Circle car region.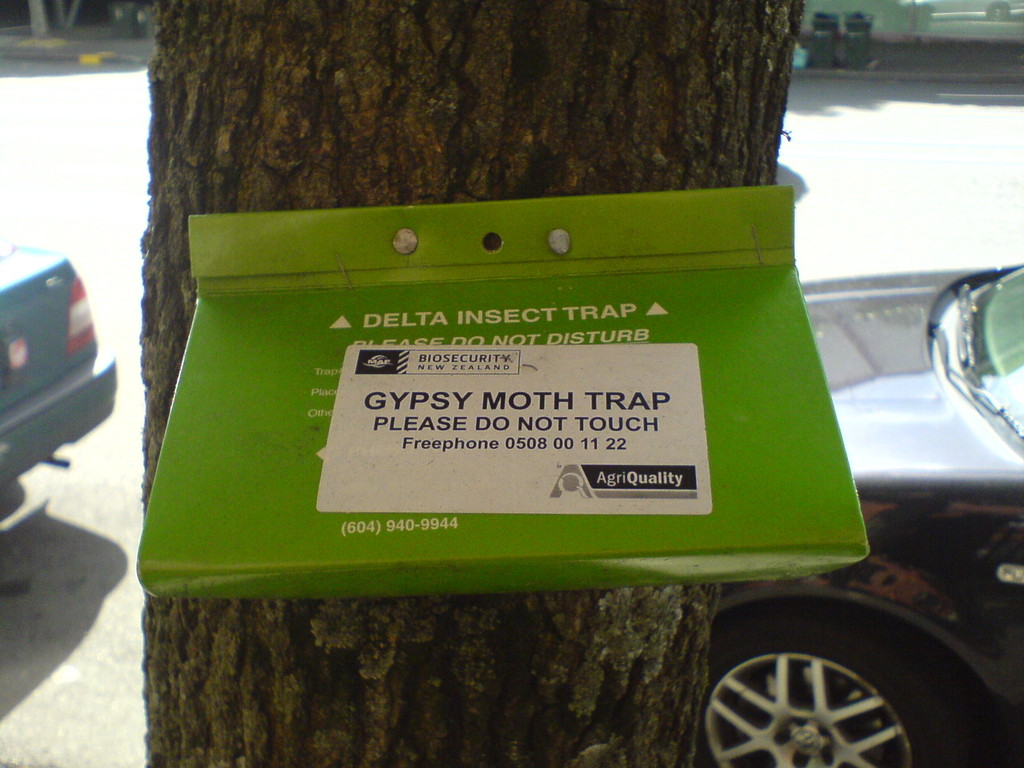
Region: left=697, top=263, right=1023, bottom=767.
